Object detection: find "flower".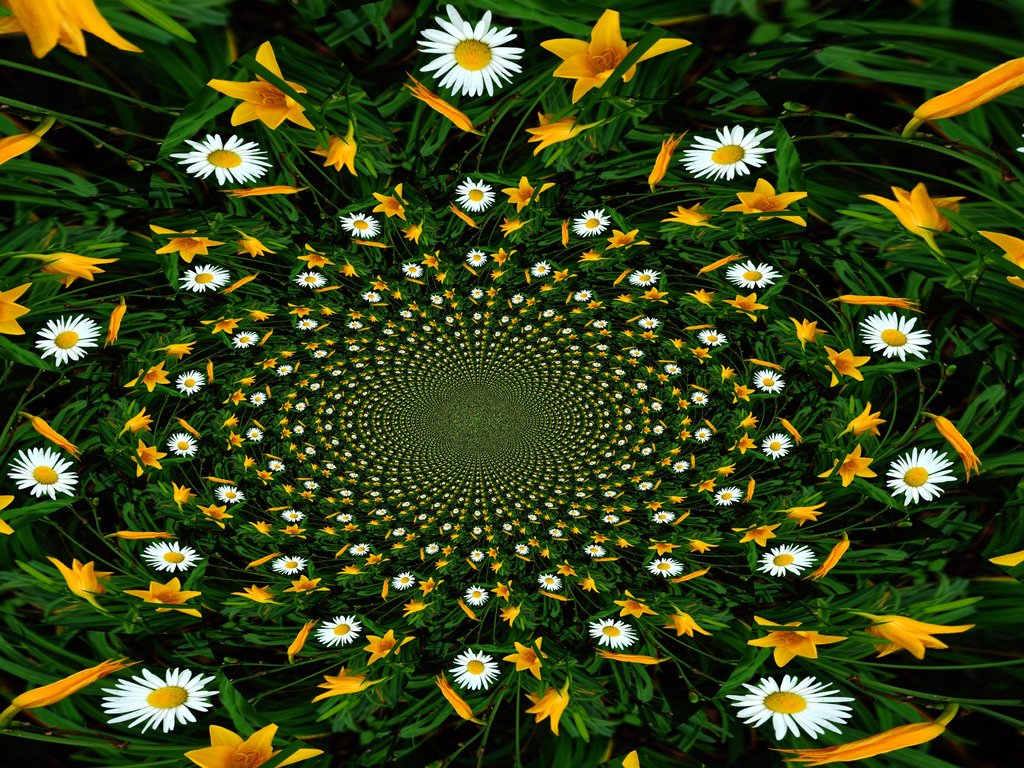
bbox=(611, 532, 632, 550).
